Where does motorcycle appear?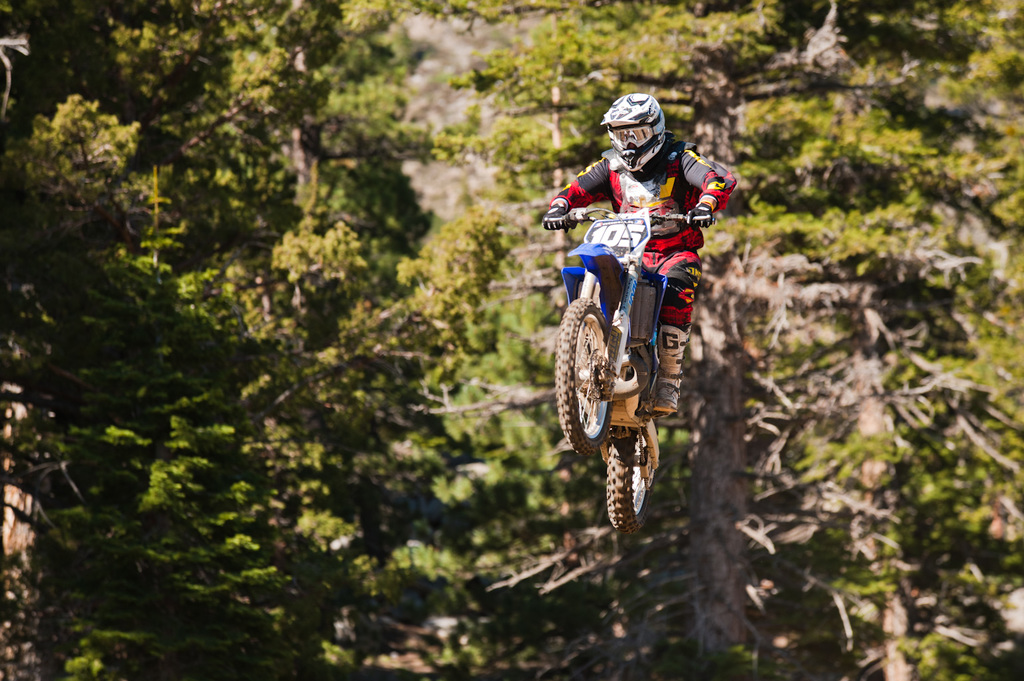
Appears at <box>558,182,725,522</box>.
